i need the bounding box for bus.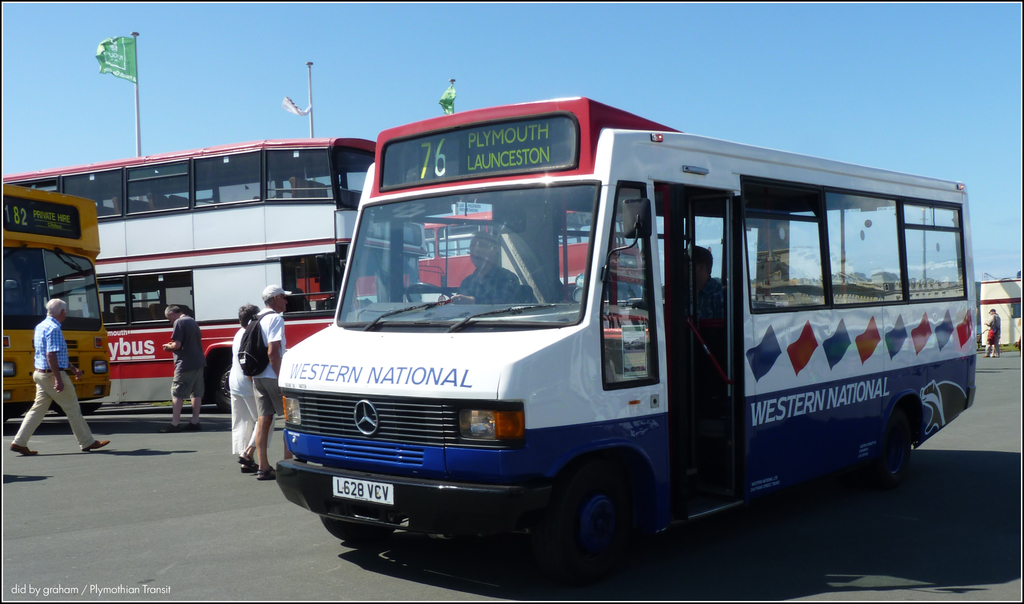
Here it is: (left=1, top=178, right=109, bottom=417).
